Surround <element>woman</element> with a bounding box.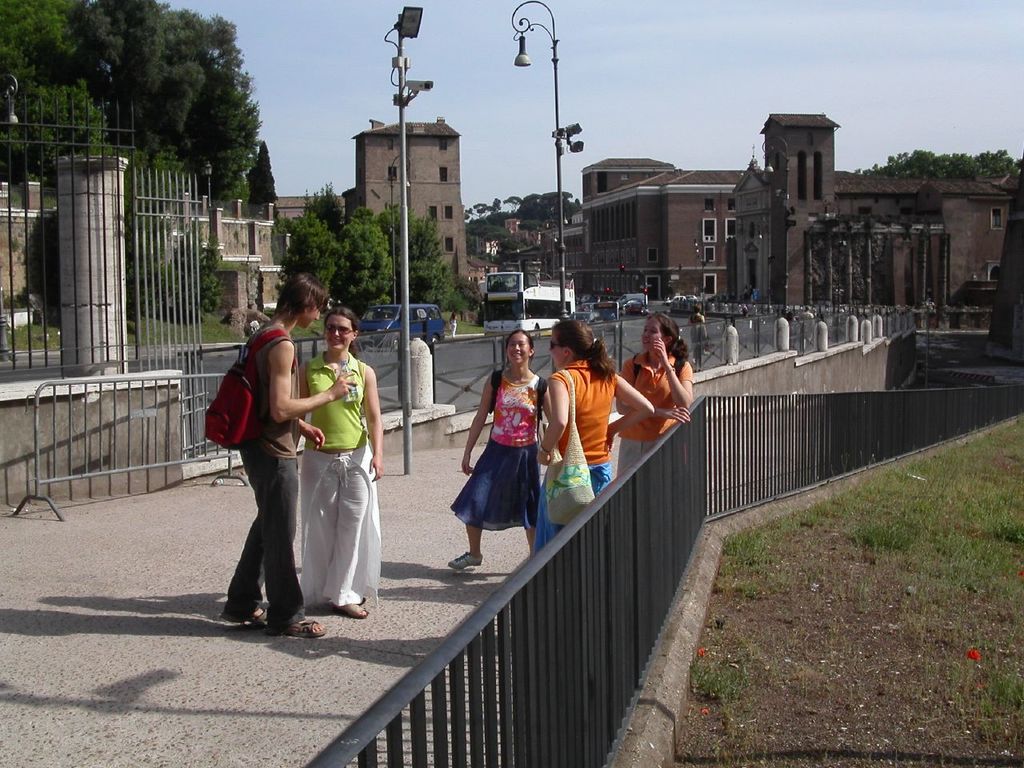
525 318 660 563.
